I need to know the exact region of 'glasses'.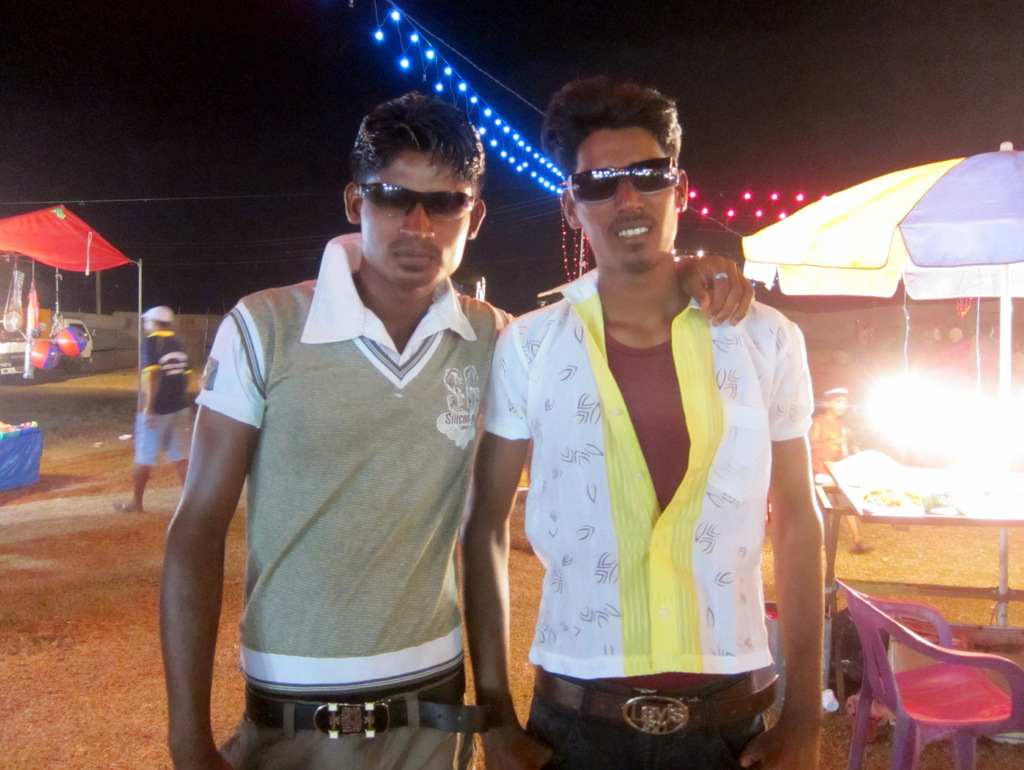
Region: bbox(357, 182, 481, 223).
